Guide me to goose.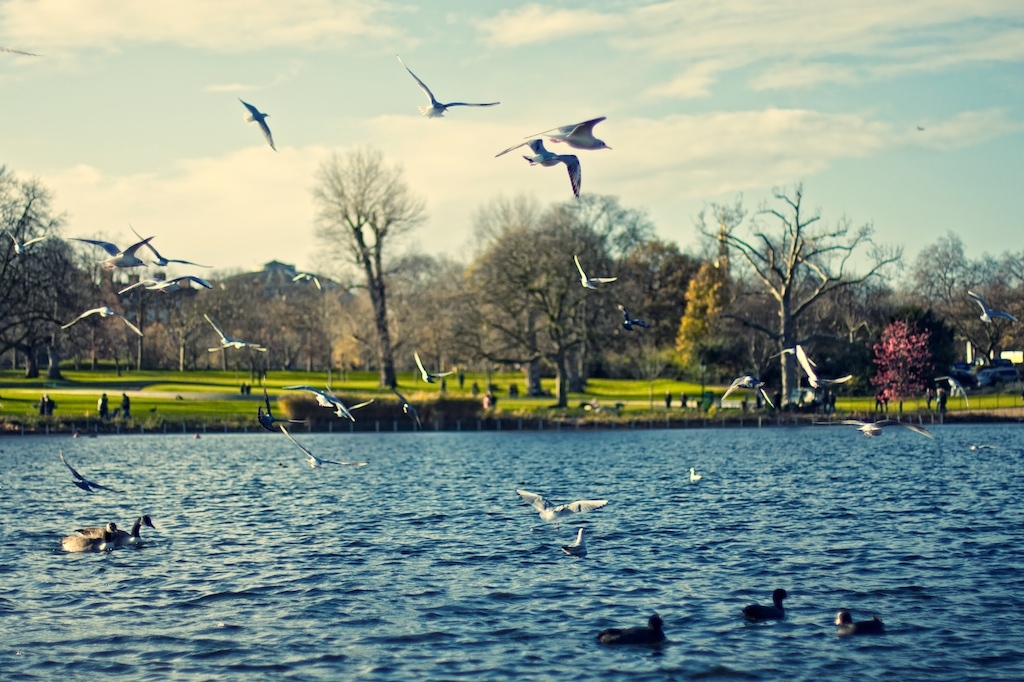
Guidance: 833 610 889 636.
